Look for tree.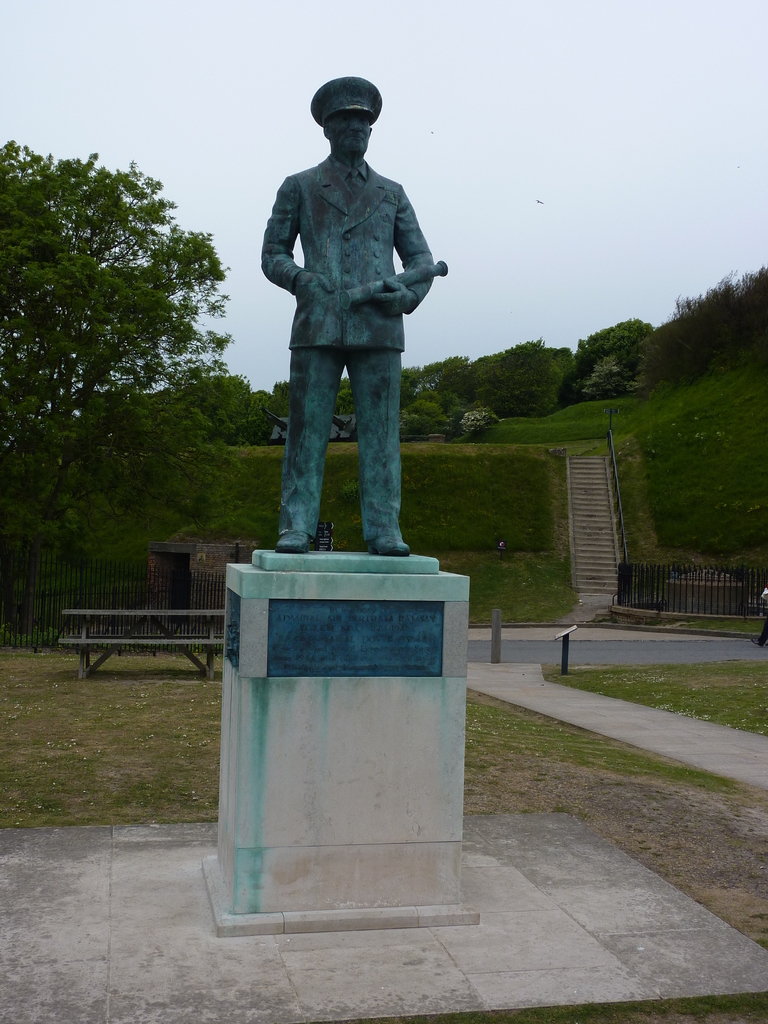
Found: (644, 264, 767, 392).
